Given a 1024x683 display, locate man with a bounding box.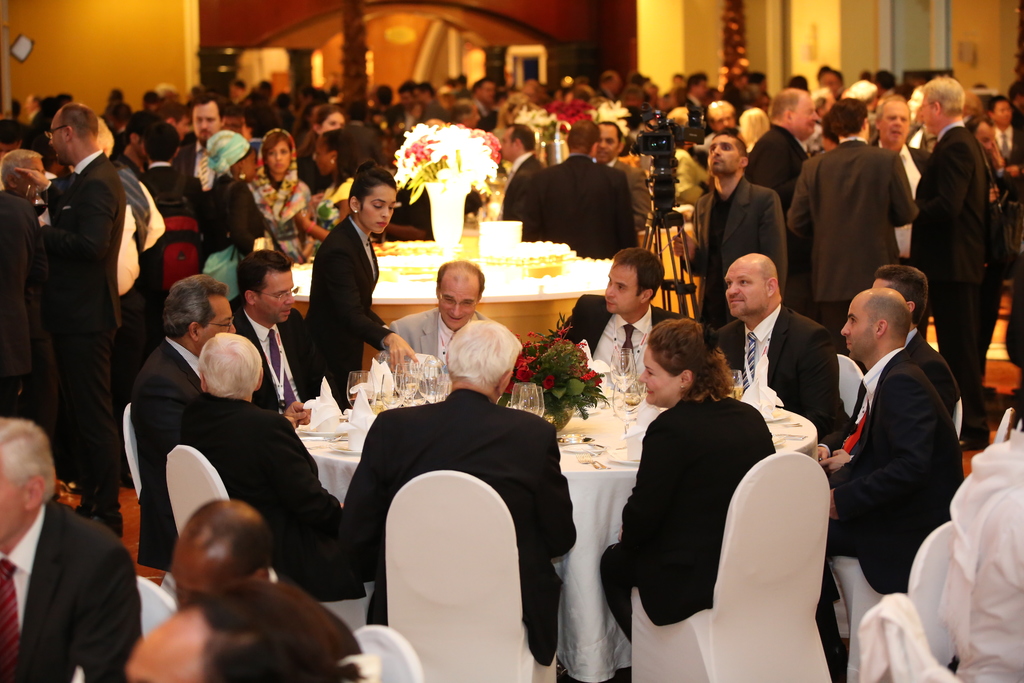
Located: x1=497 y1=119 x2=545 y2=220.
